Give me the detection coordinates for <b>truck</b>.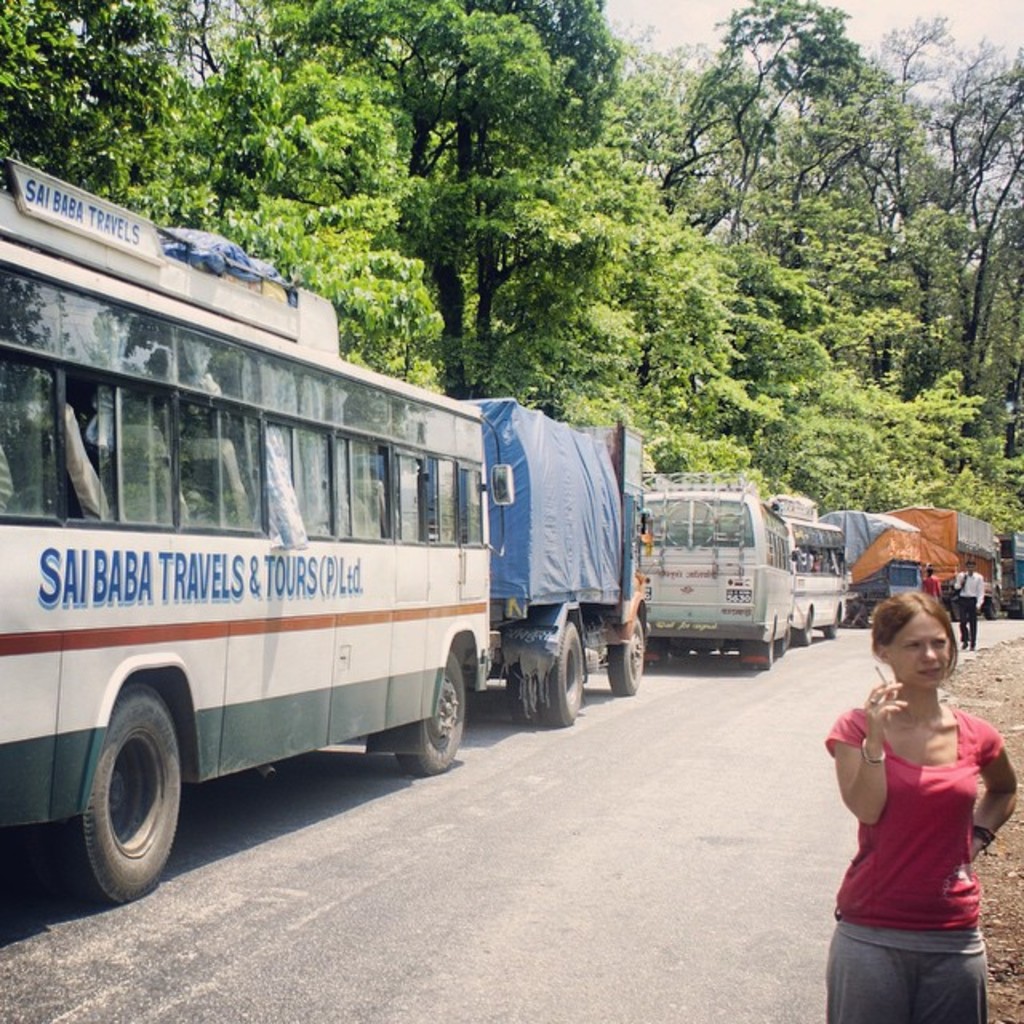
BBox(0, 150, 520, 909).
